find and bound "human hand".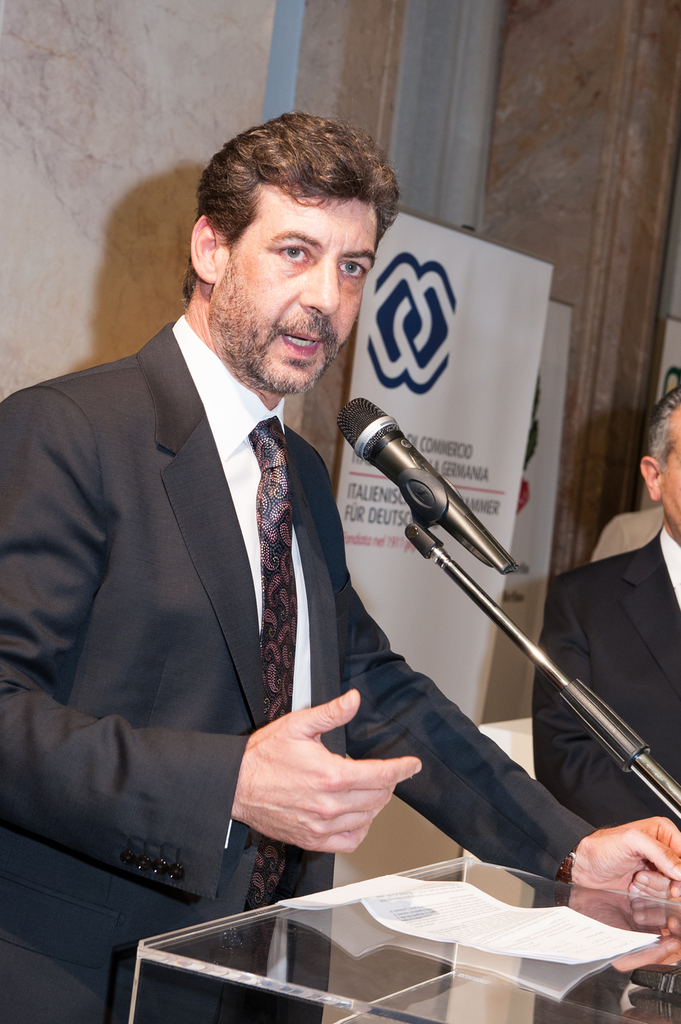
Bound: <region>227, 693, 426, 858</region>.
